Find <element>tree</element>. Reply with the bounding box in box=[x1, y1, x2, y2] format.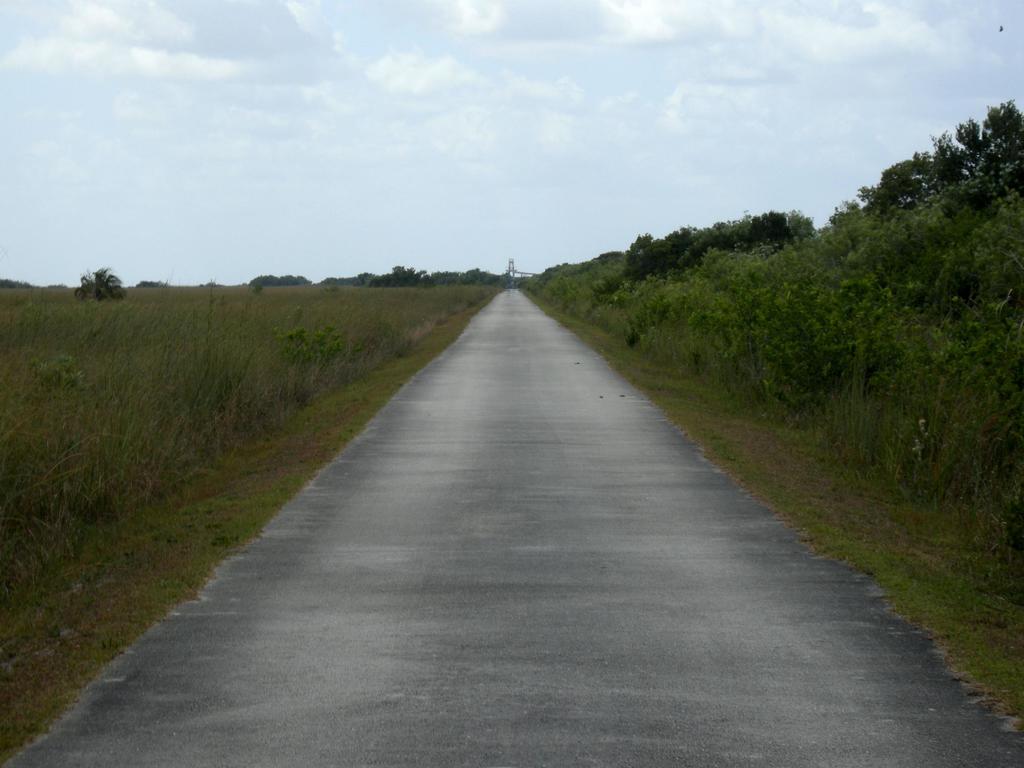
box=[313, 271, 506, 291].
